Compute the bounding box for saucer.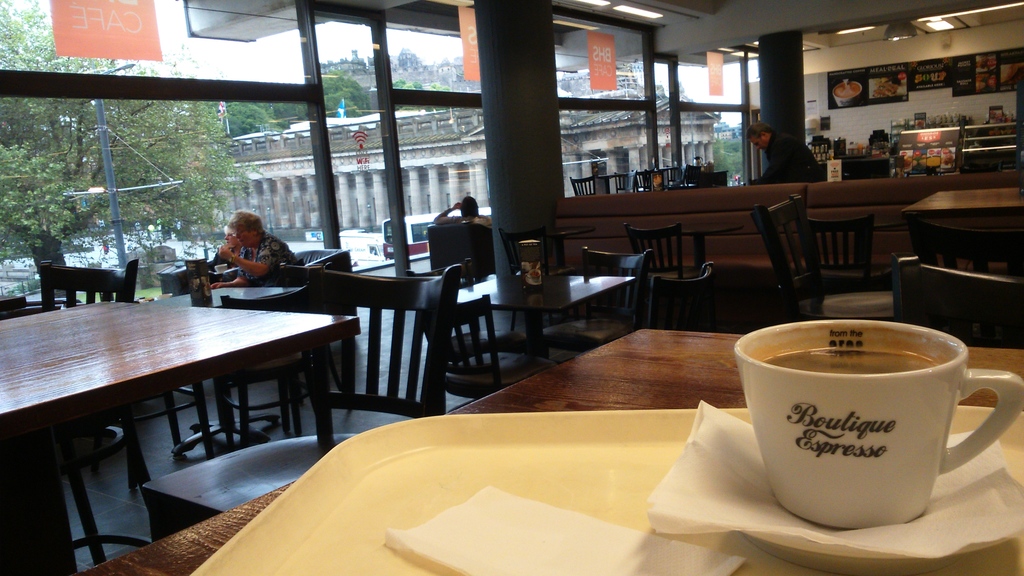
rect(695, 431, 1023, 575).
